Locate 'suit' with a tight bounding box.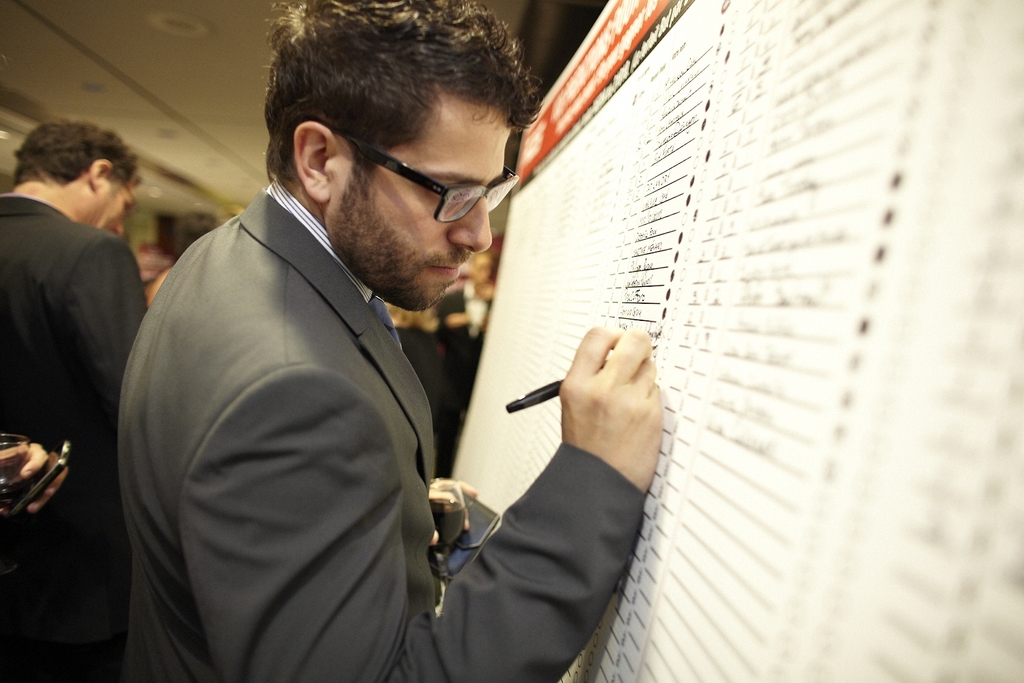
104,108,735,676.
